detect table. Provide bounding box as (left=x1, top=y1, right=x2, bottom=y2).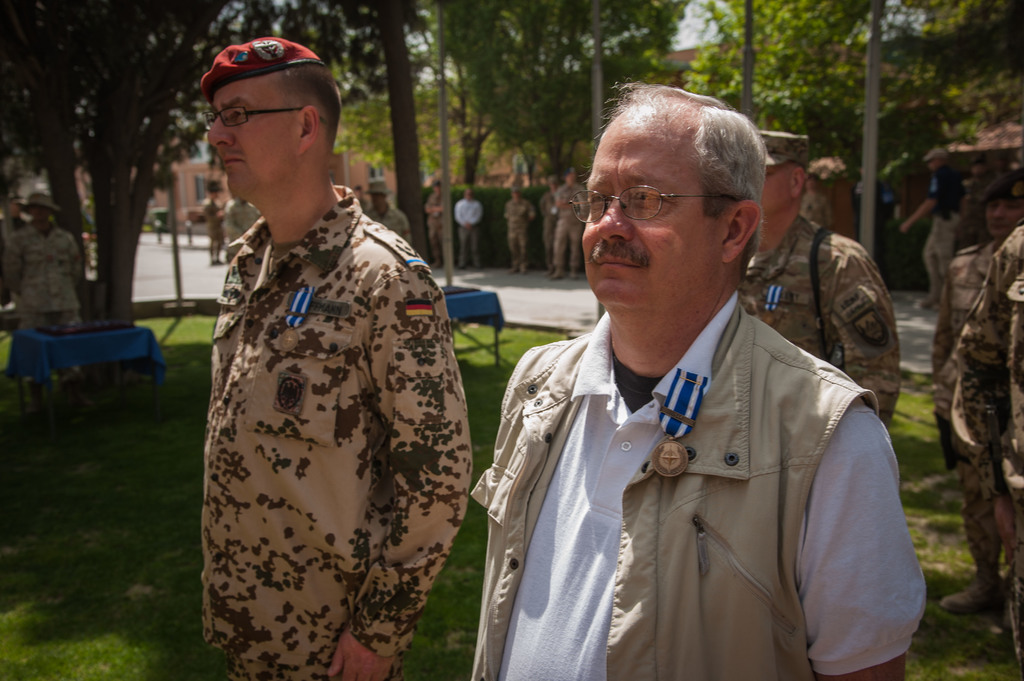
(left=447, top=275, right=498, bottom=366).
